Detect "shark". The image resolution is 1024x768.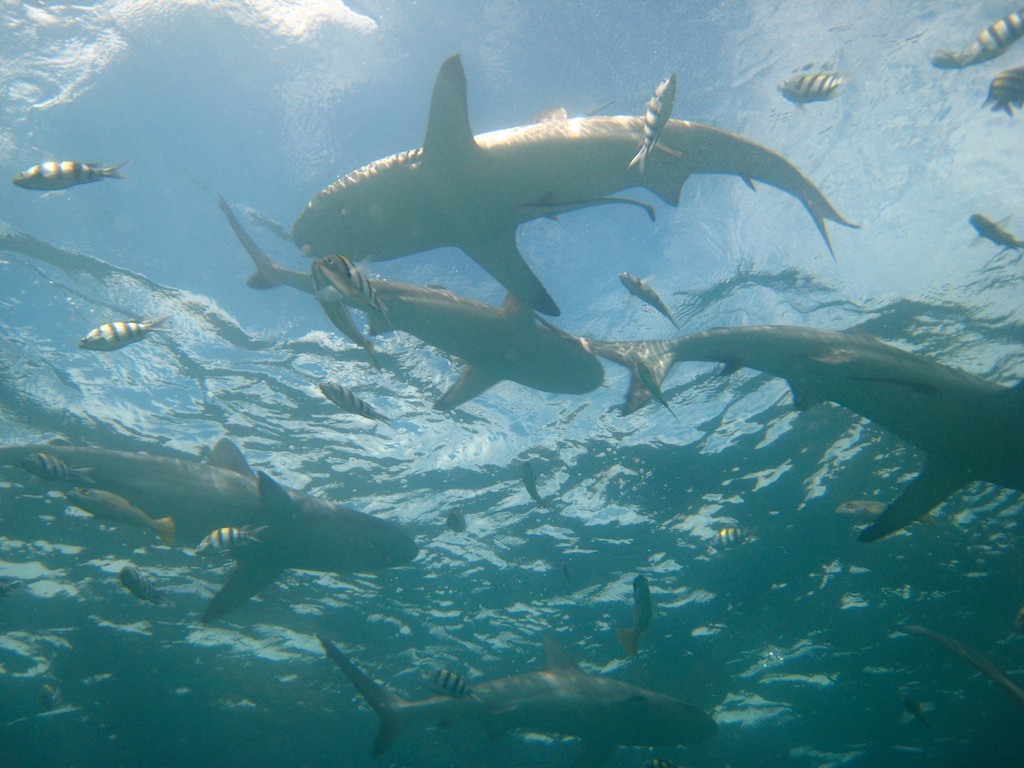
bbox=(288, 54, 863, 318).
